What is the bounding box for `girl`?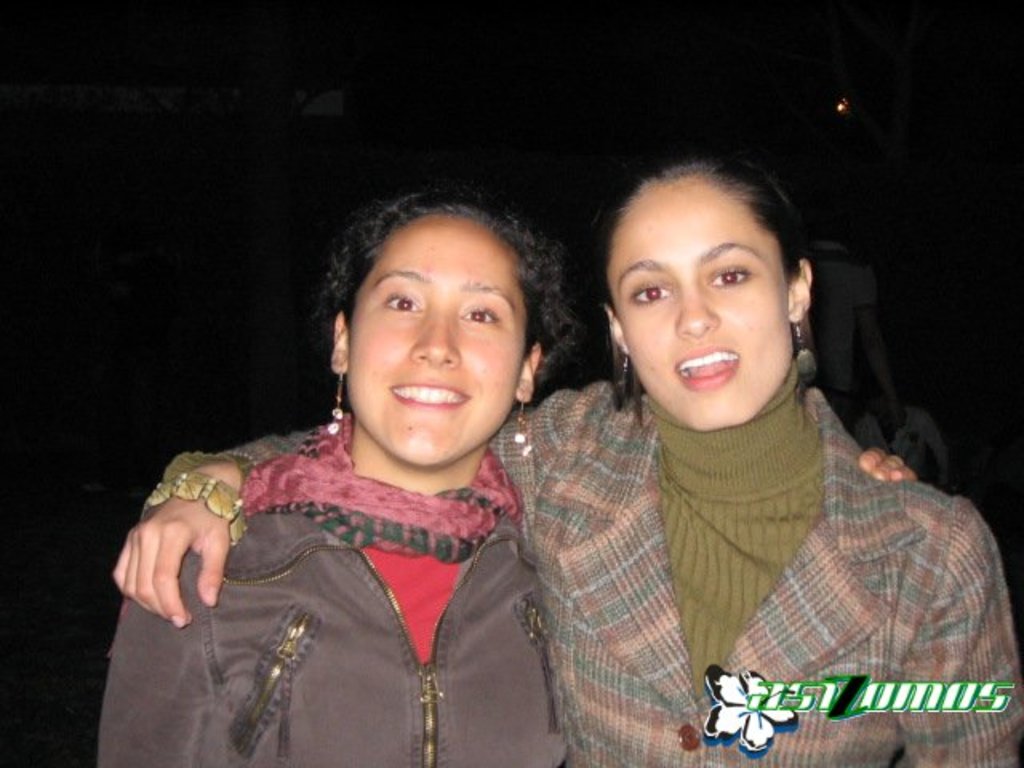
(x1=88, y1=178, x2=925, y2=766).
